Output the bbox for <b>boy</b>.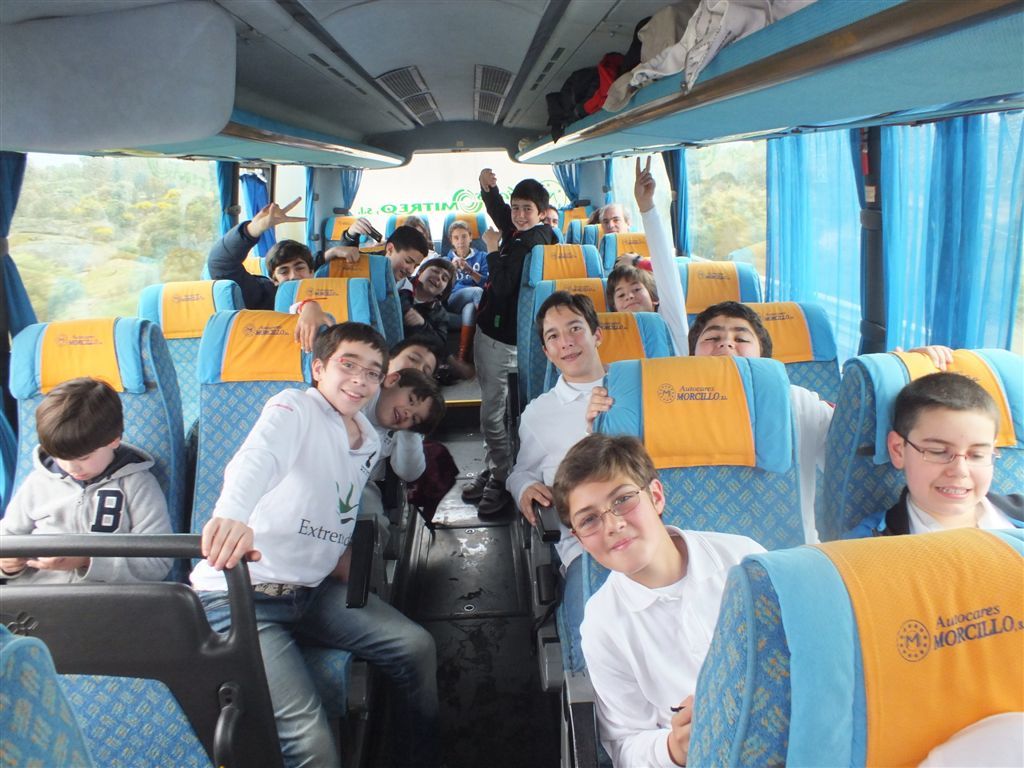
x1=605 y1=151 x2=693 y2=357.
